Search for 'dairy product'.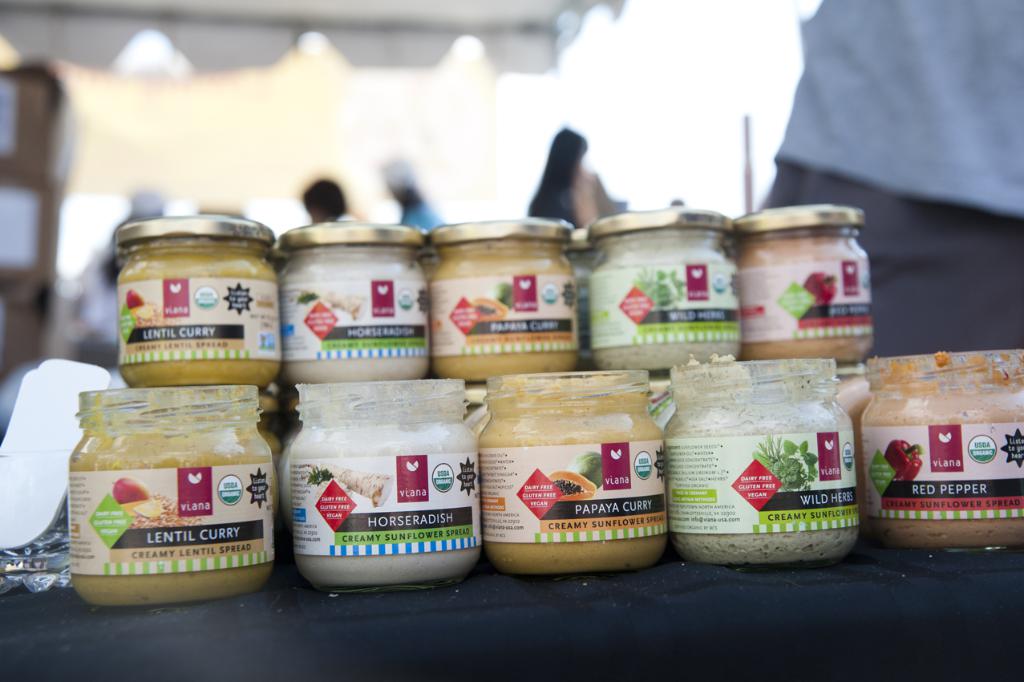
Found at 60 415 269 604.
